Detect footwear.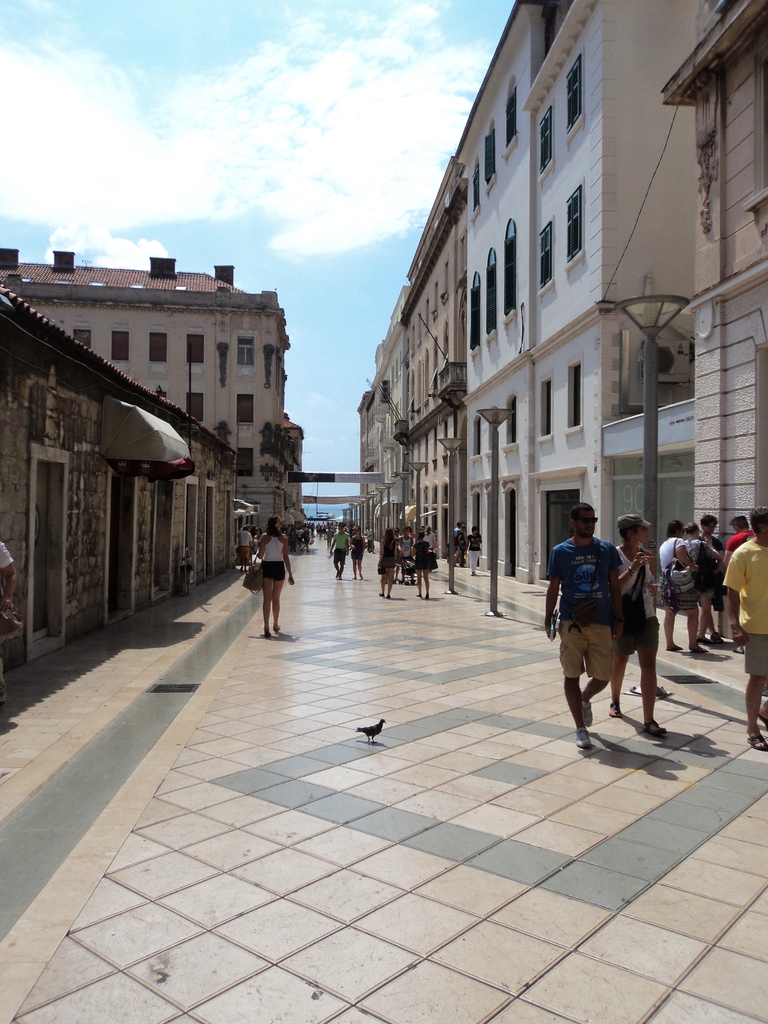
Detected at rect(666, 641, 689, 652).
